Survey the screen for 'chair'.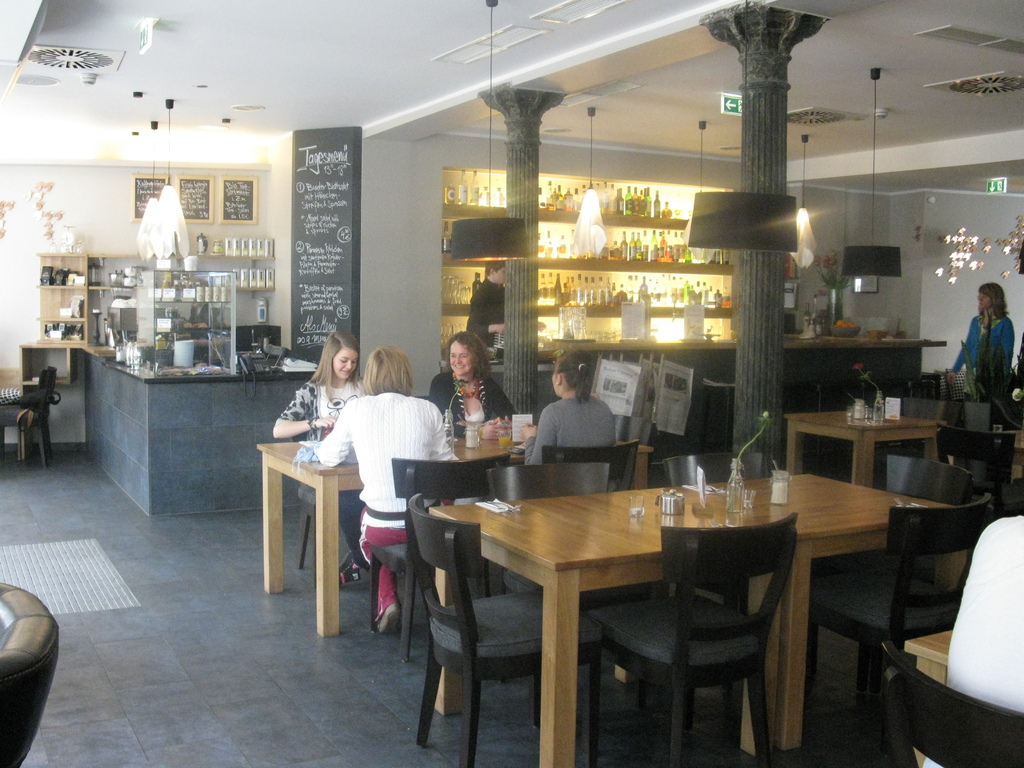
Survey found: [938,422,1023,525].
